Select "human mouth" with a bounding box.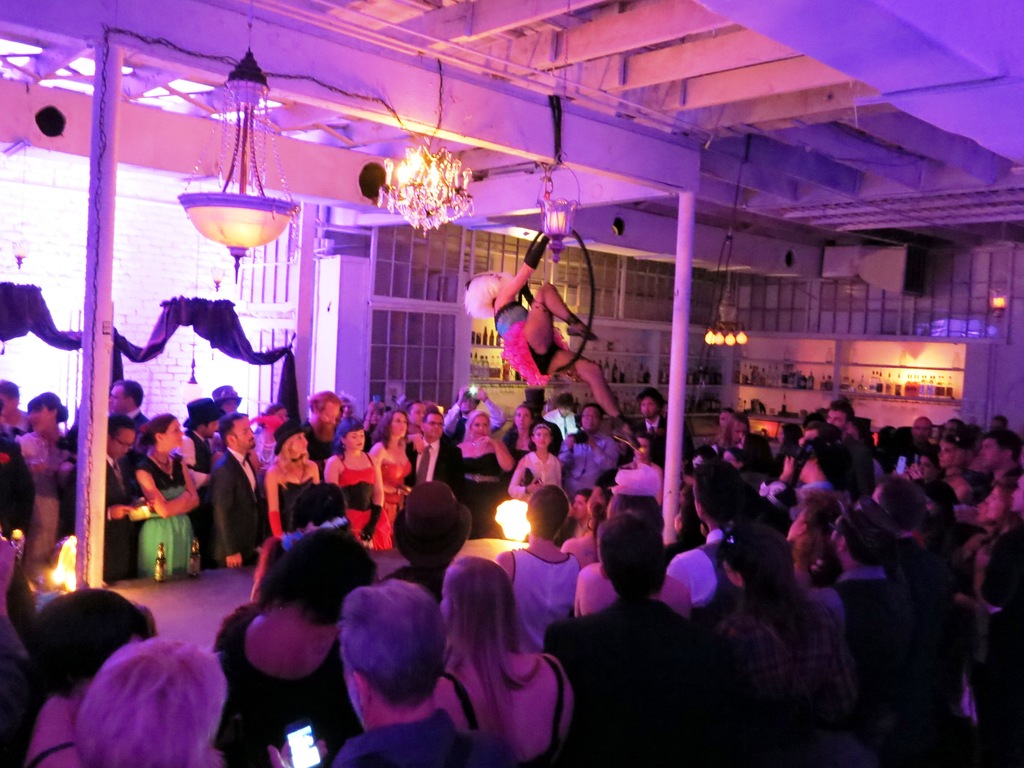
crop(246, 438, 255, 445).
